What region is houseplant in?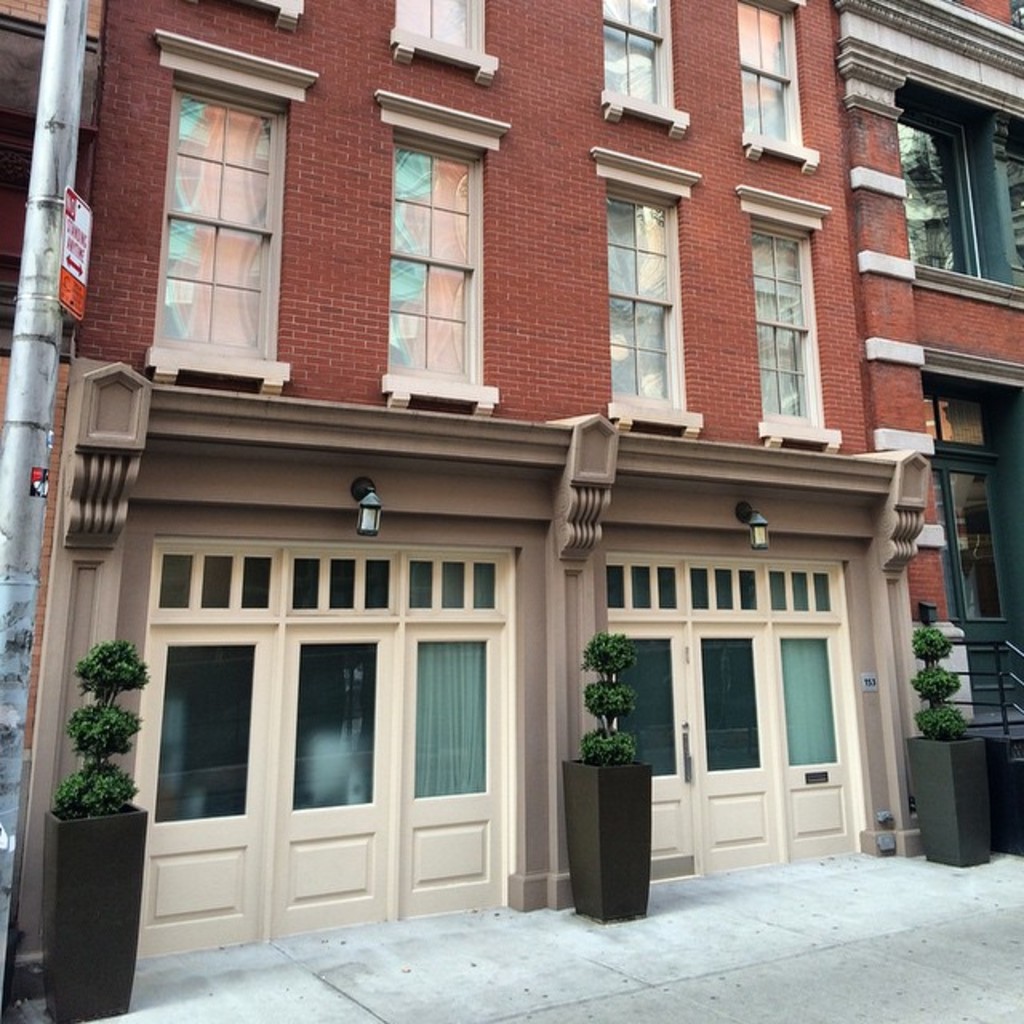
select_region(558, 614, 653, 928).
